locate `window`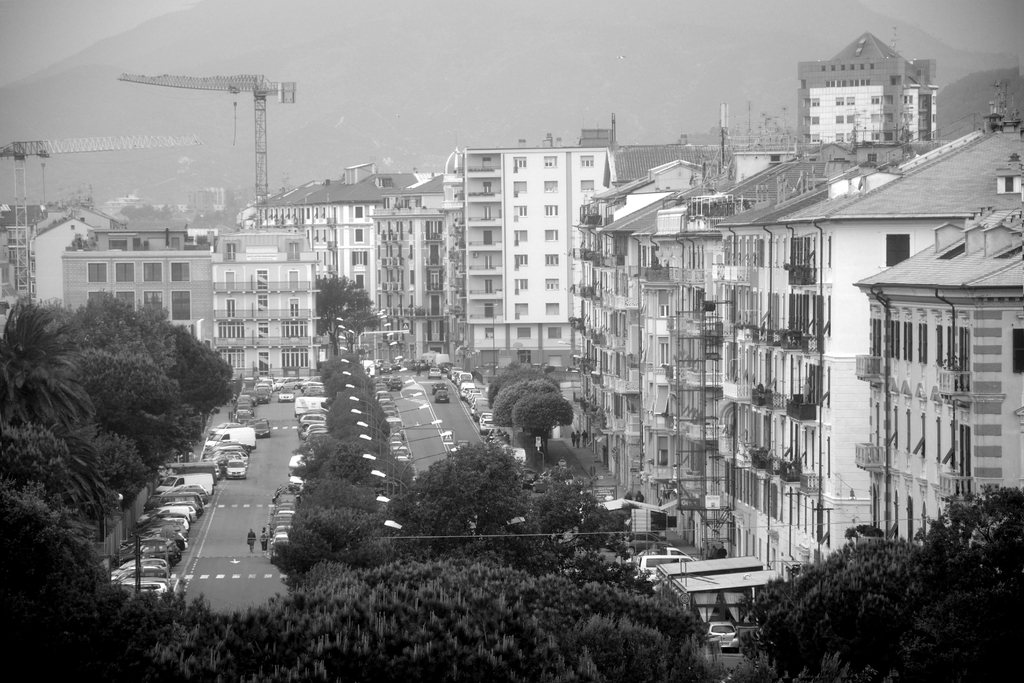
[542,152,561,168]
